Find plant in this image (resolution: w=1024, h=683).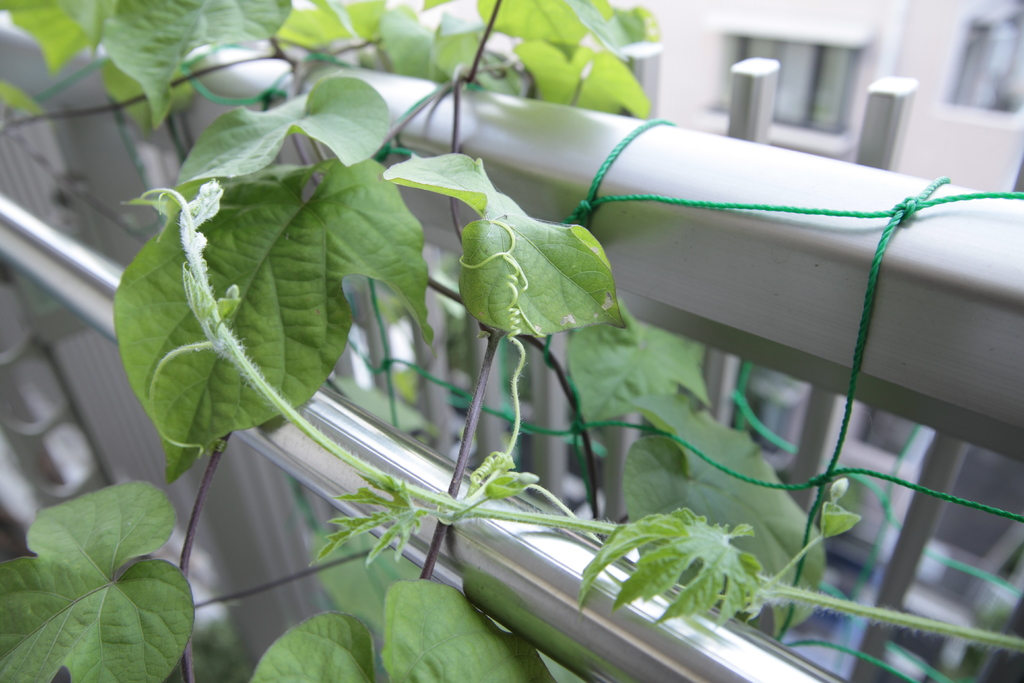
[x1=44, y1=30, x2=996, y2=645].
